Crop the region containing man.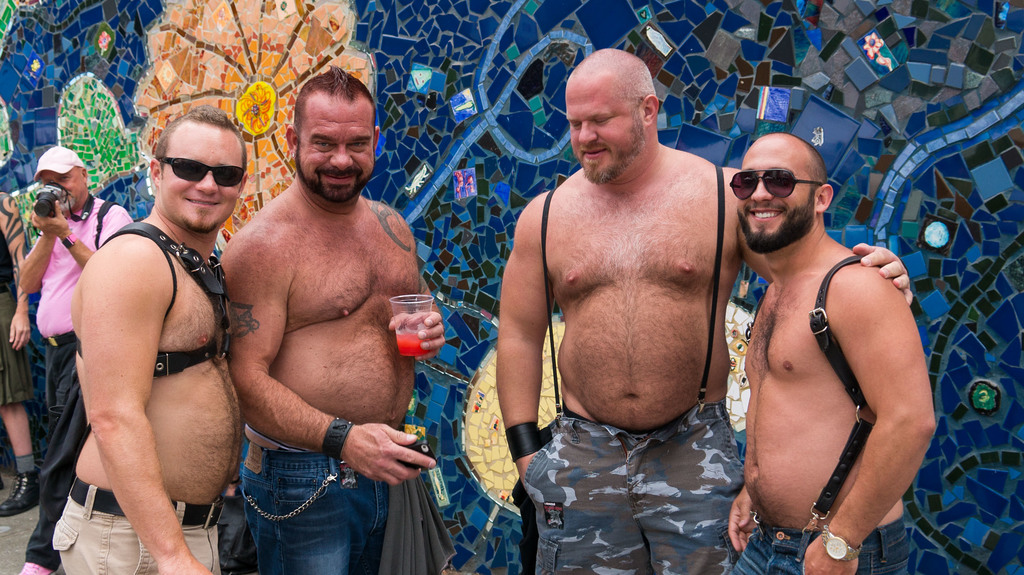
Crop region: Rect(17, 144, 135, 436).
